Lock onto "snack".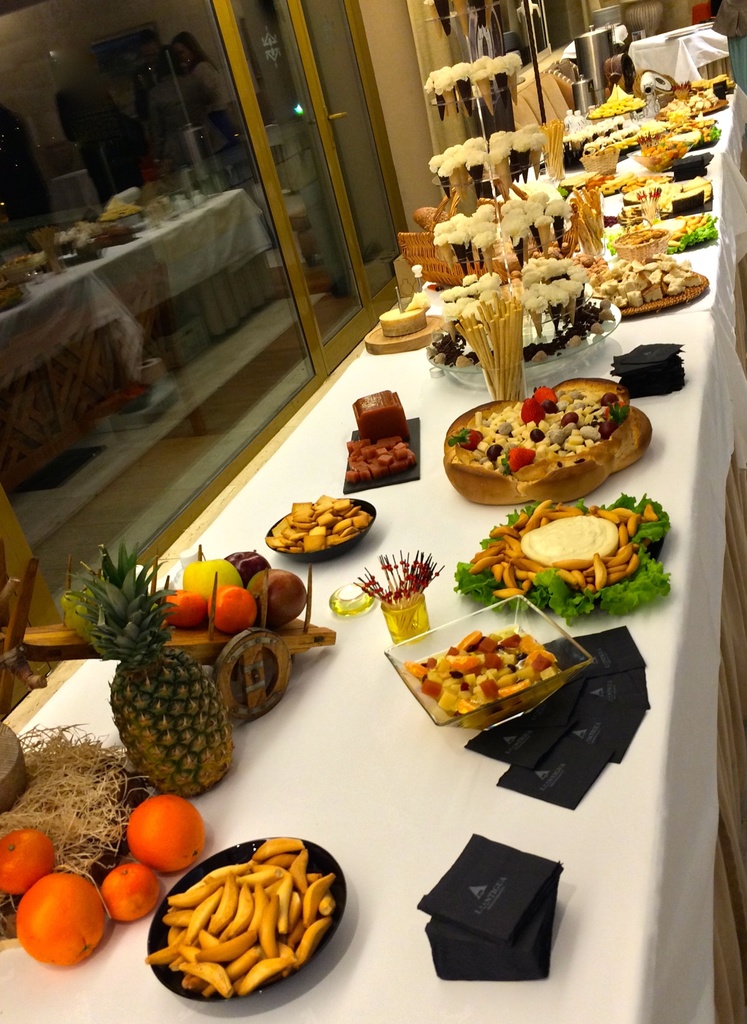
Locked: x1=175 y1=555 x2=297 y2=630.
